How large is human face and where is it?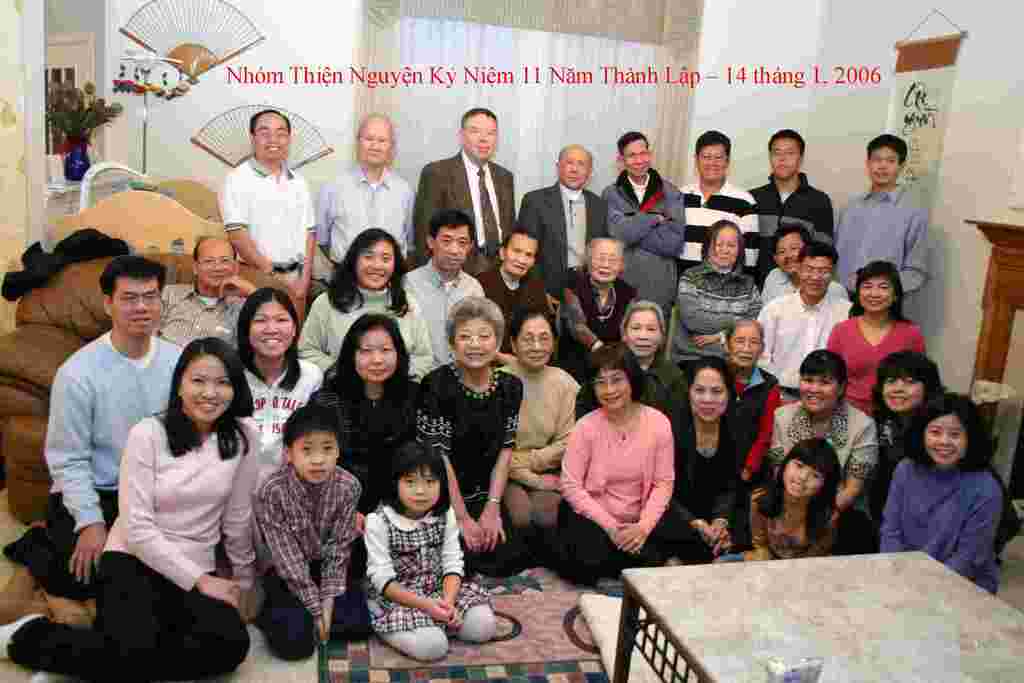
Bounding box: BBox(181, 357, 230, 422).
